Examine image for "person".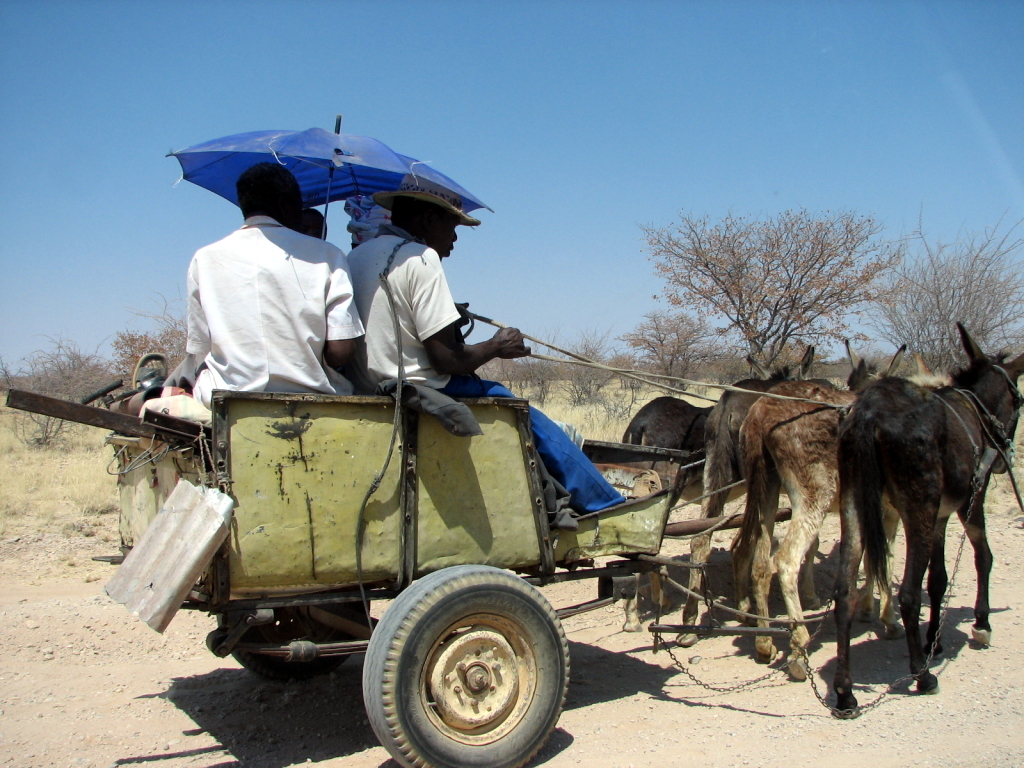
Examination result: 167:152:370:412.
